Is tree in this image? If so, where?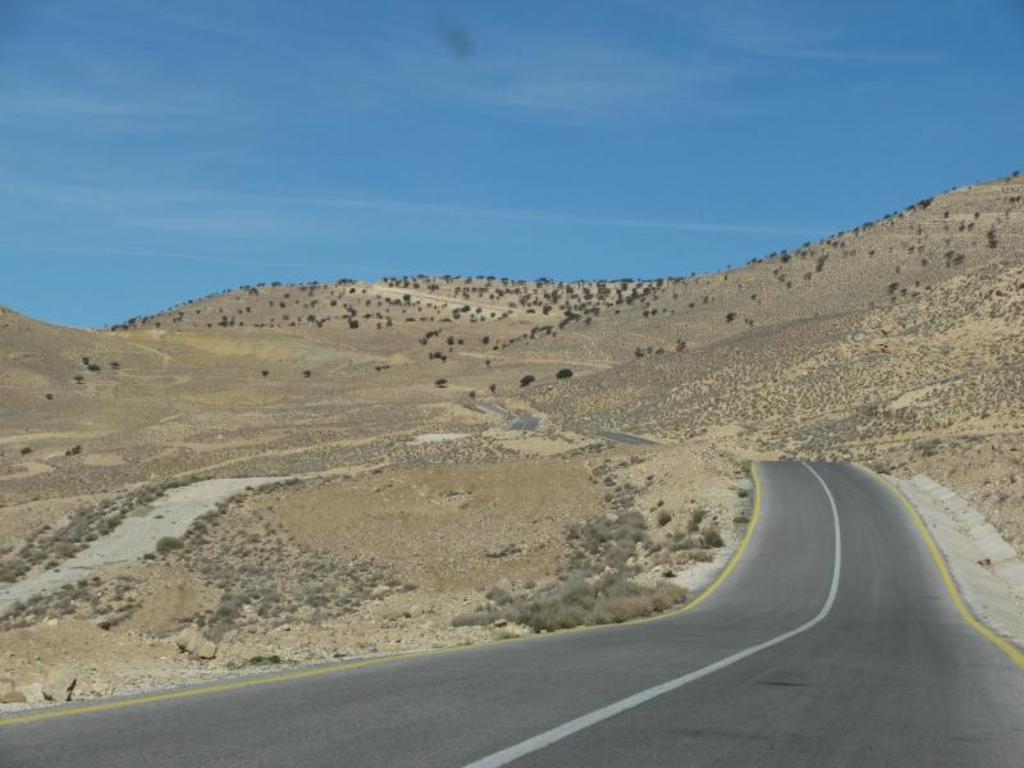
Yes, at 109:361:119:367.
